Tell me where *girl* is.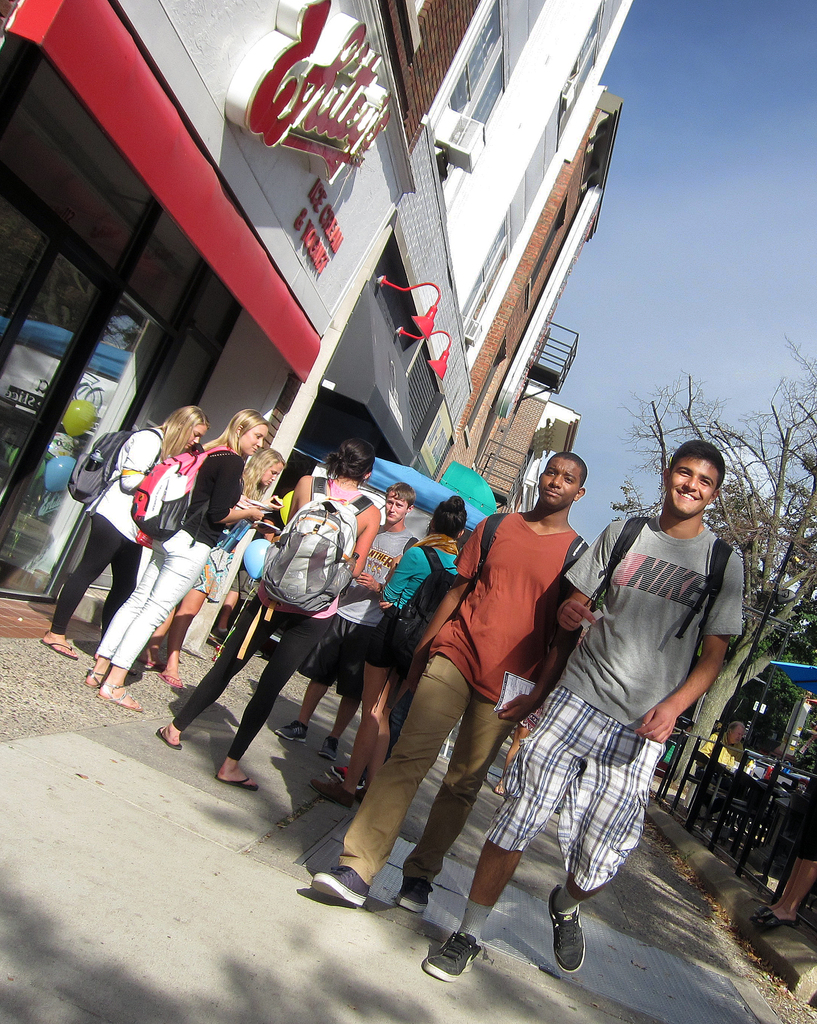
*girl* is at {"x1": 305, "y1": 498, "x2": 466, "y2": 803}.
